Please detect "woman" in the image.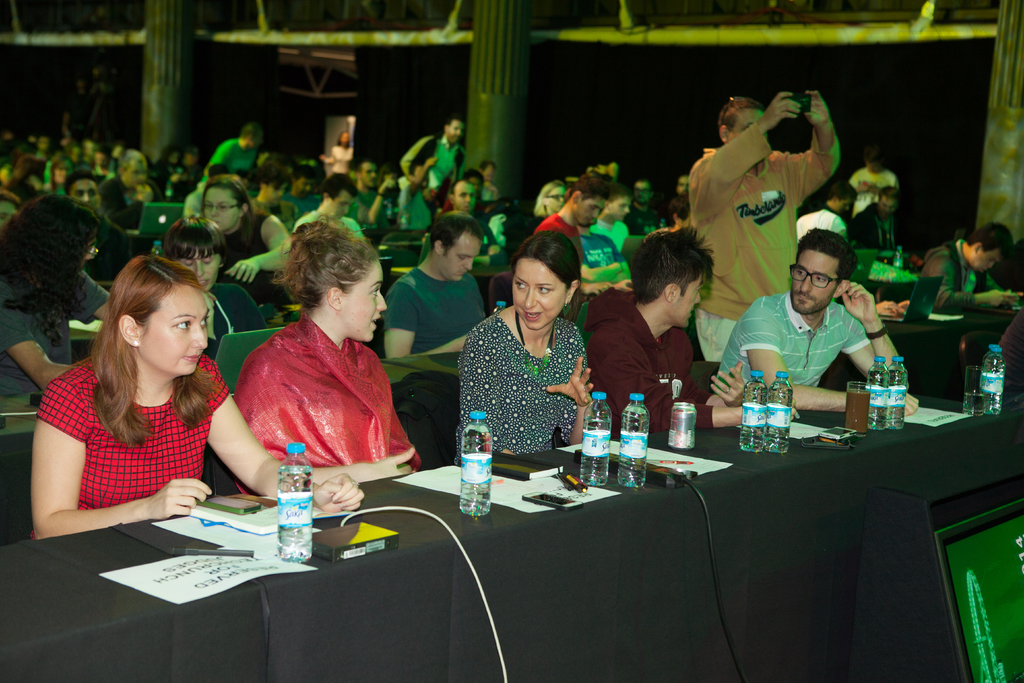
[205,173,308,320].
